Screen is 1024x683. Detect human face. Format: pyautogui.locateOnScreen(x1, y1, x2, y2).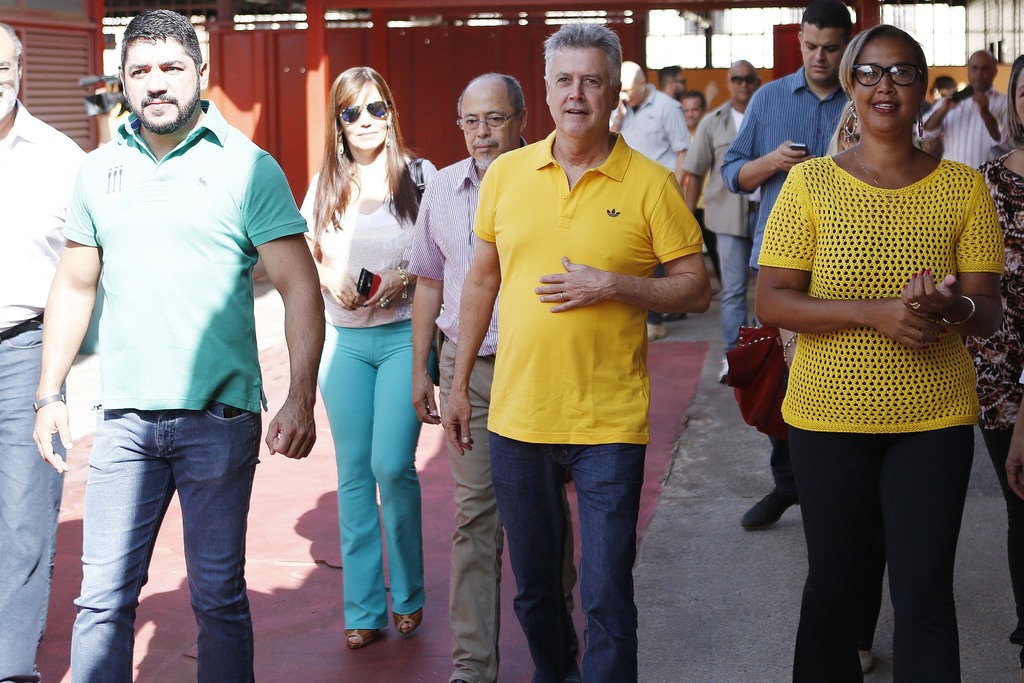
pyautogui.locateOnScreen(803, 27, 849, 83).
